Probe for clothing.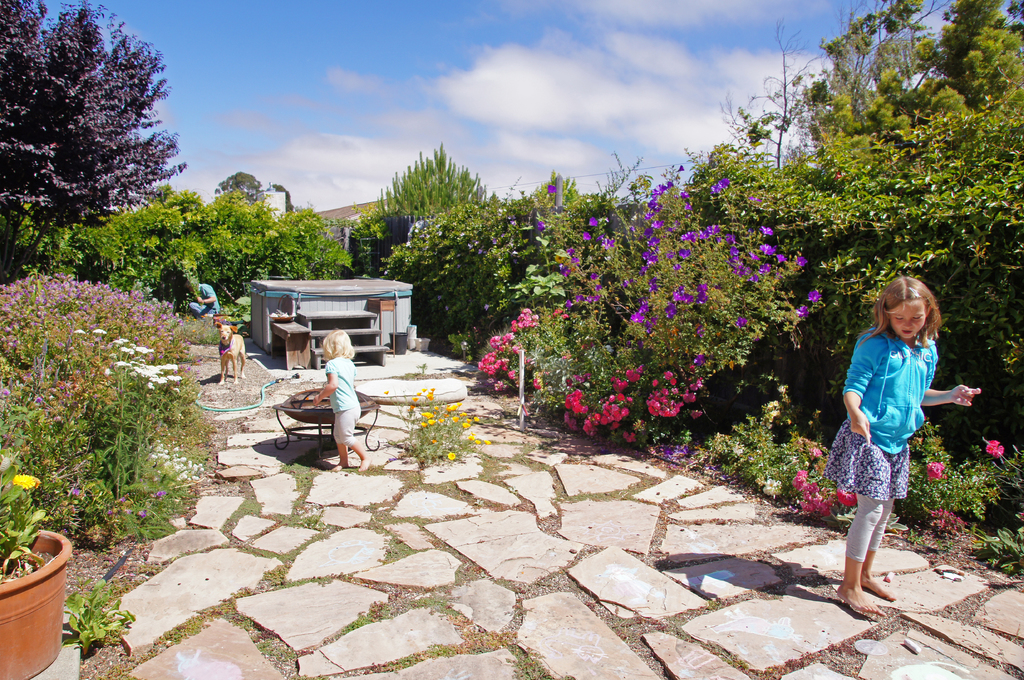
Probe result: locate(321, 345, 364, 449).
